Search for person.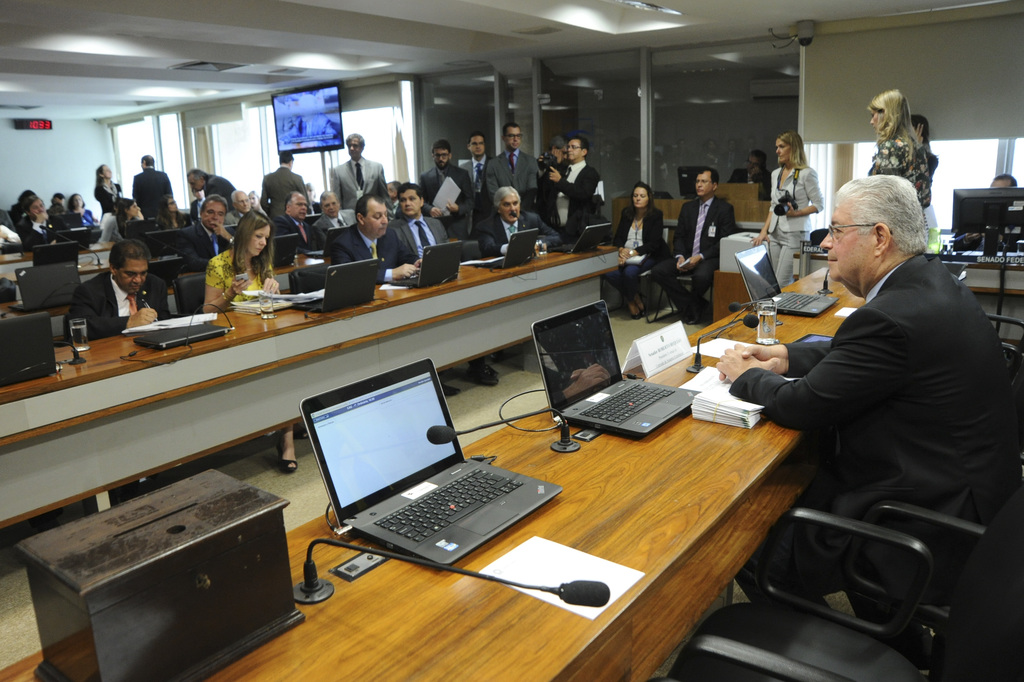
Found at (759, 135, 826, 289).
